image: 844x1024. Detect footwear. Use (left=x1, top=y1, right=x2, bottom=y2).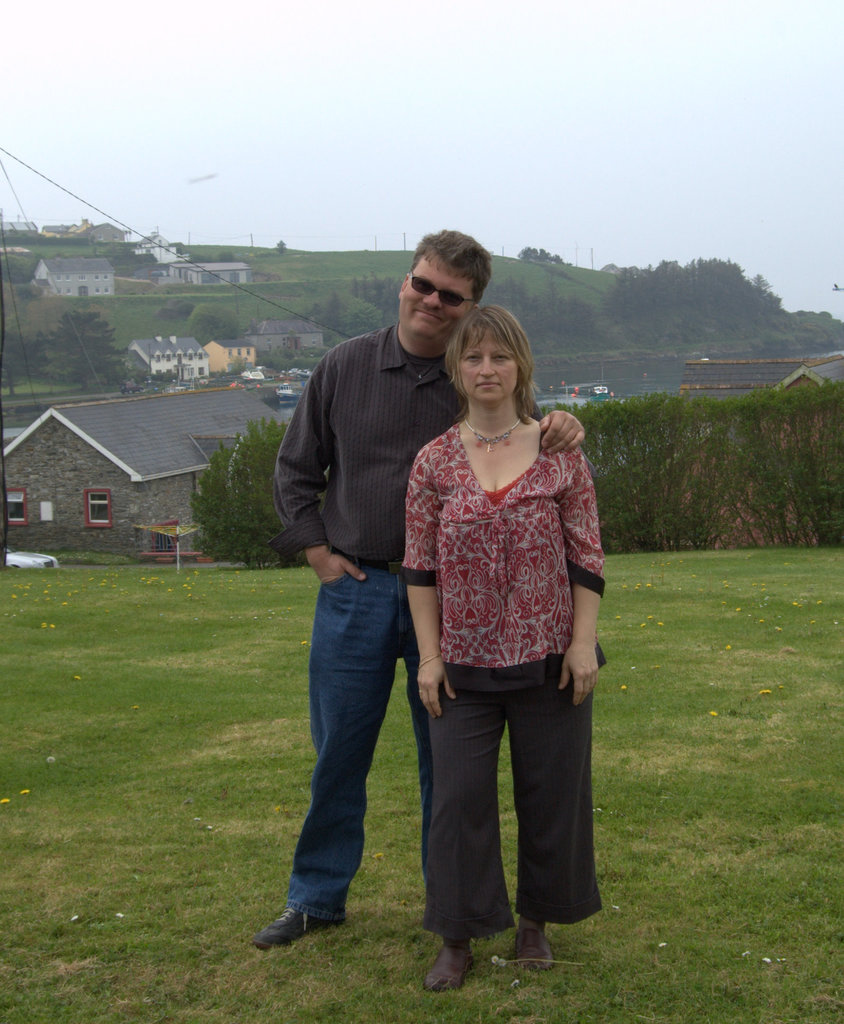
(left=426, top=949, right=478, bottom=991).
